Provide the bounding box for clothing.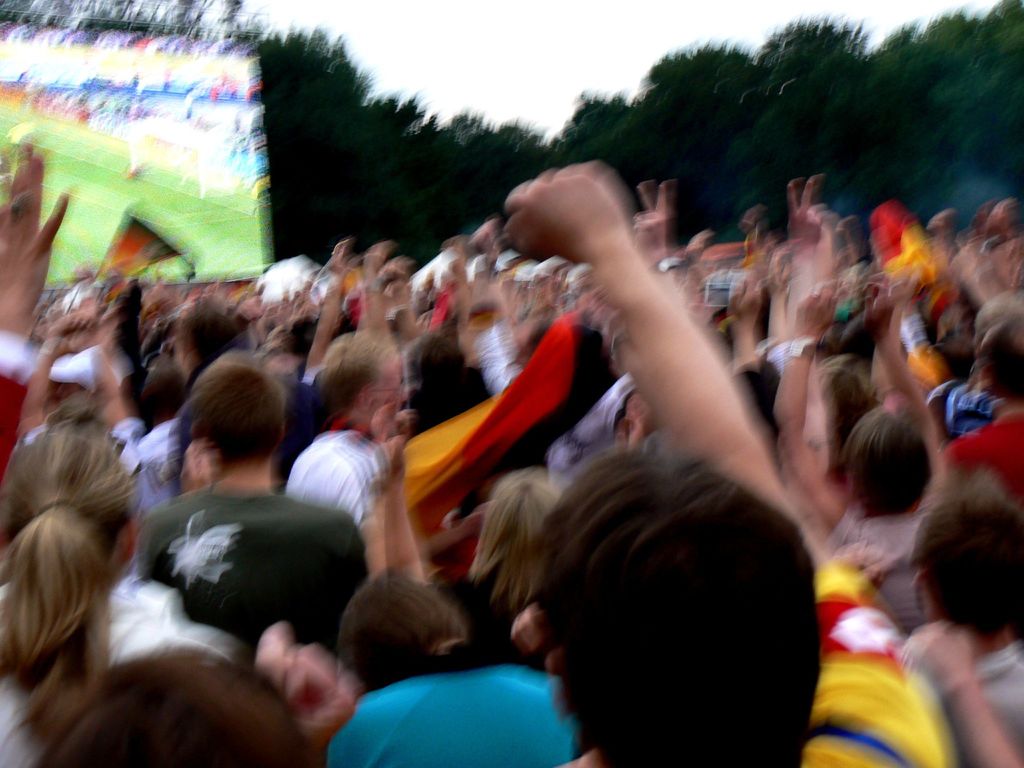
l=316, t=636, r=575, b=764.
